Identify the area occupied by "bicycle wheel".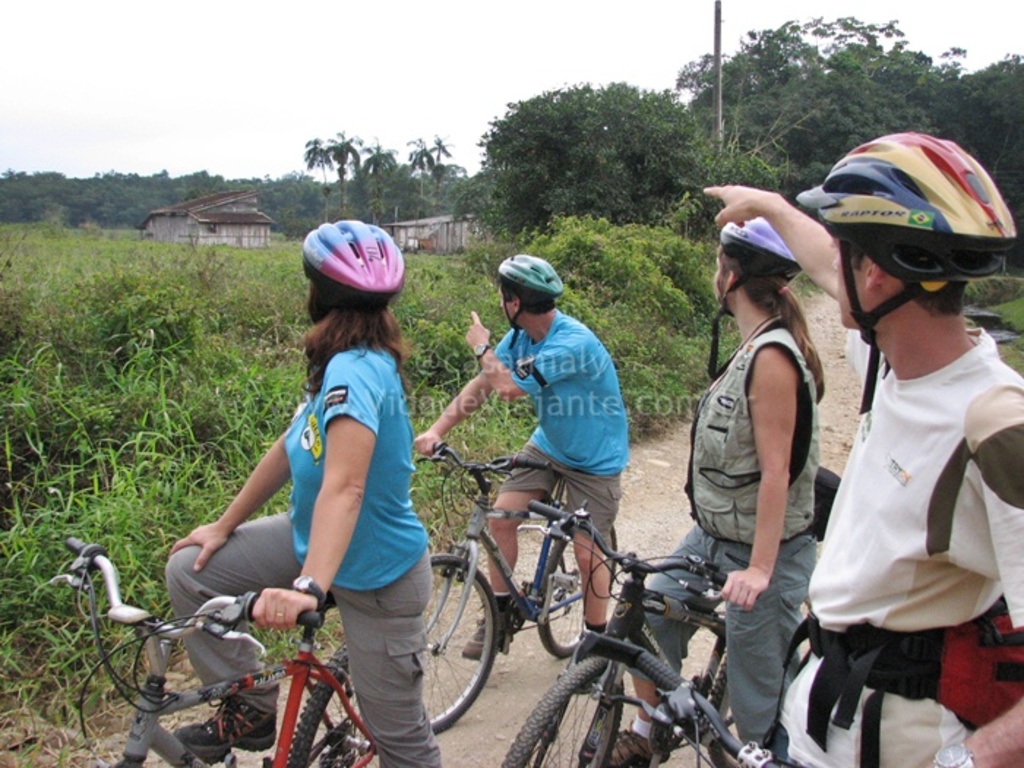
Area: 711 641 802 767.
